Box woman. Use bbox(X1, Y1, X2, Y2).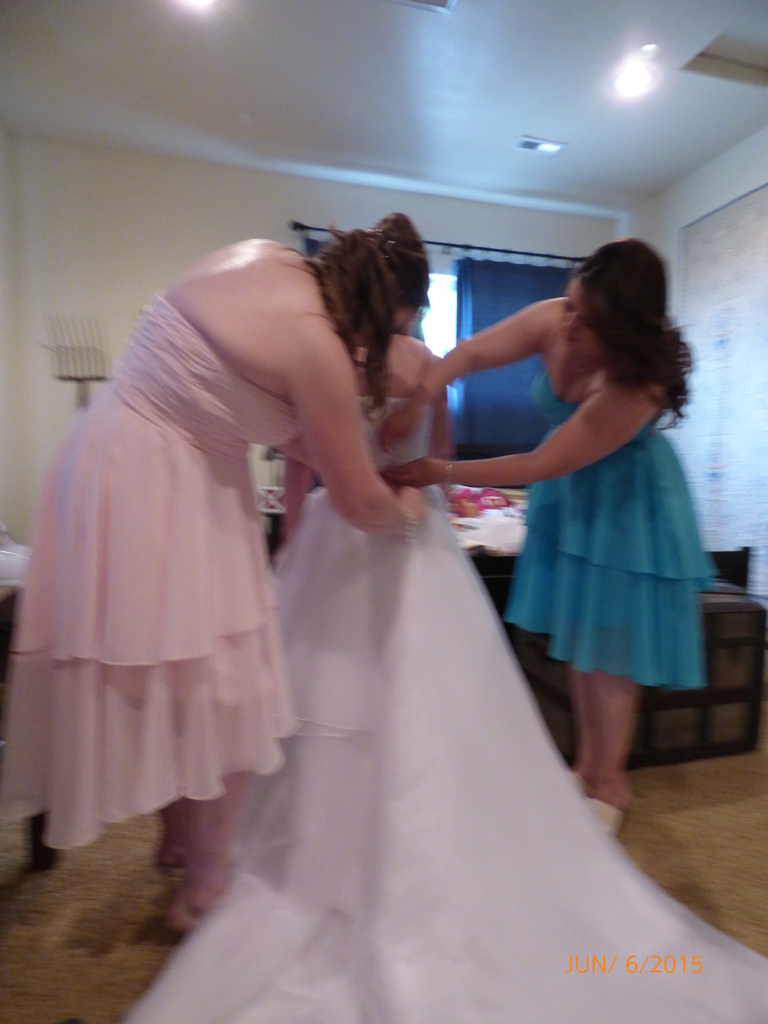
bbox(381, 234, 719, 858).
